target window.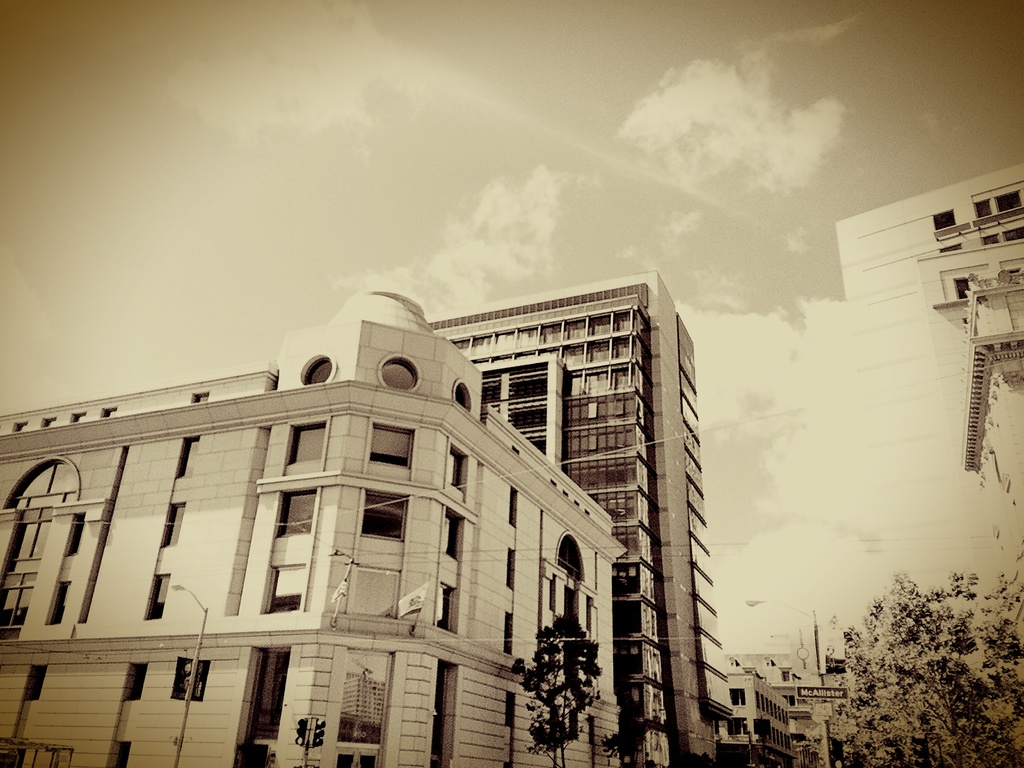
Target region: (left=289, top=428, right=327, bottom=464).
